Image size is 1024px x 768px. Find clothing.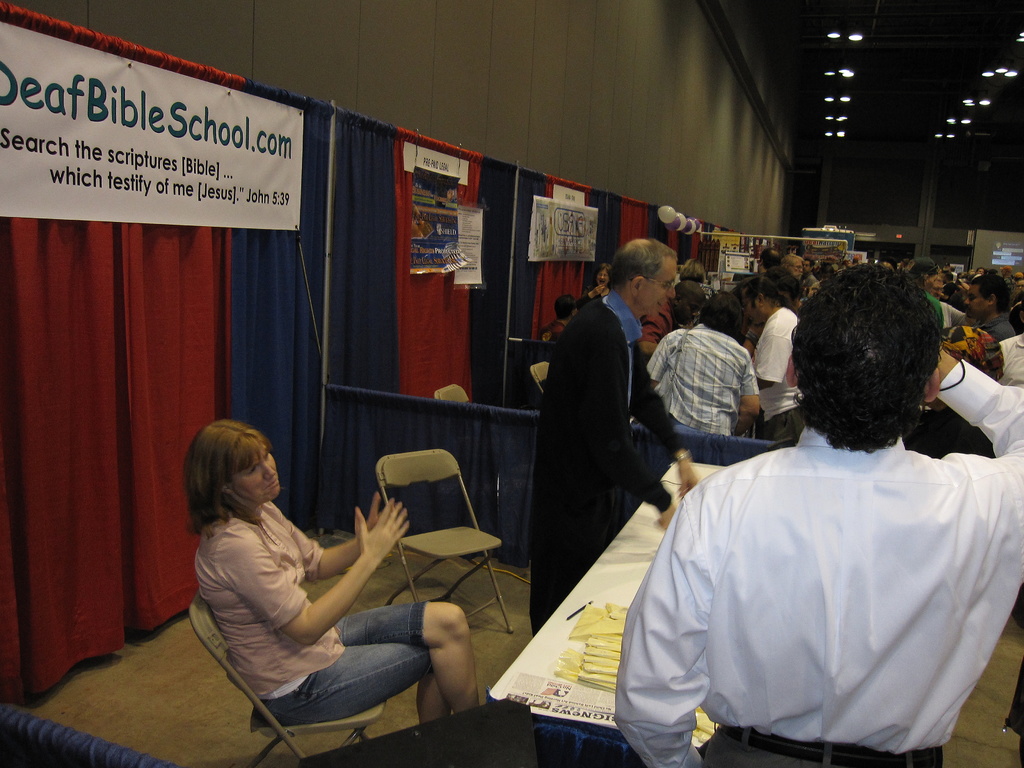
Rect(614, 353, 1023, 767).
